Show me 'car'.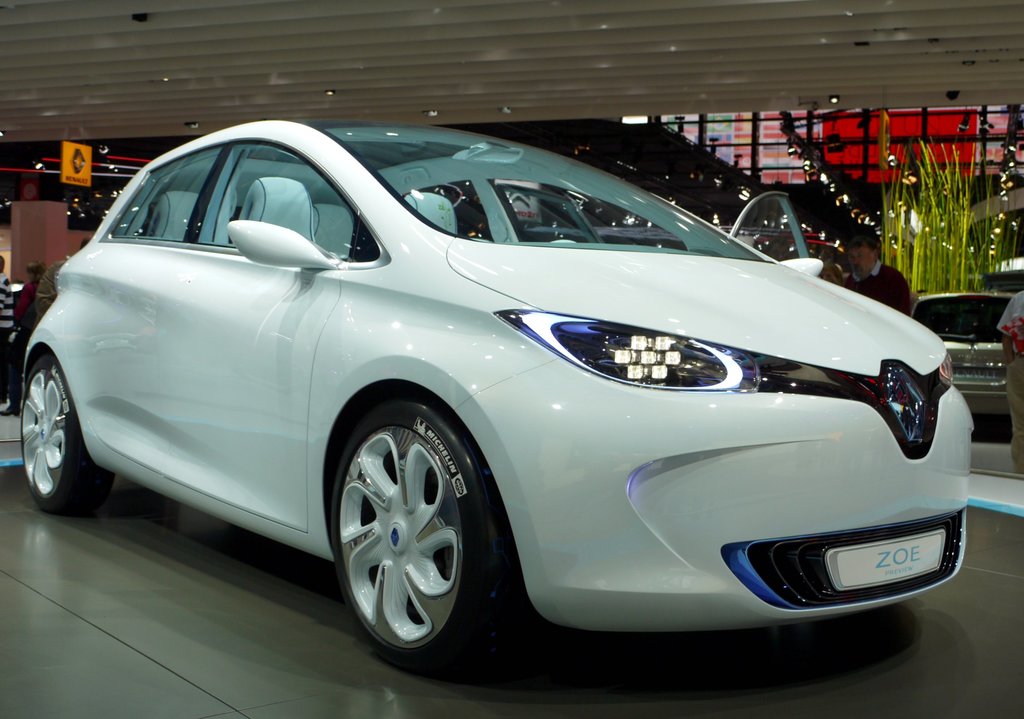
'car' is here: [909,291,1018,419].
